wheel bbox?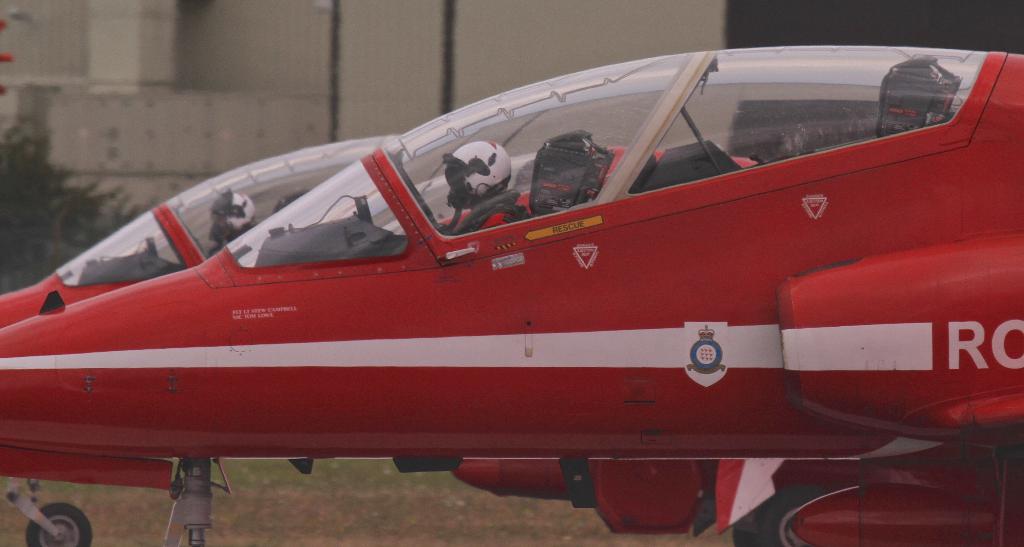
bbox(24, 498, 92, 546)
